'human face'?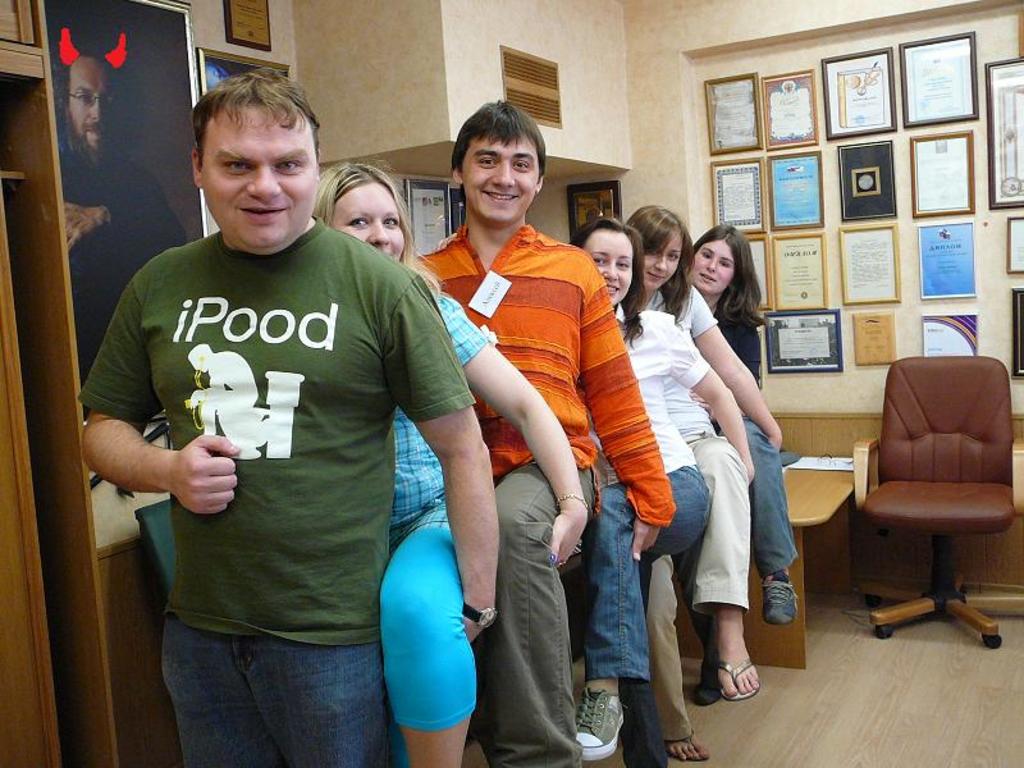
462:132:539:221
